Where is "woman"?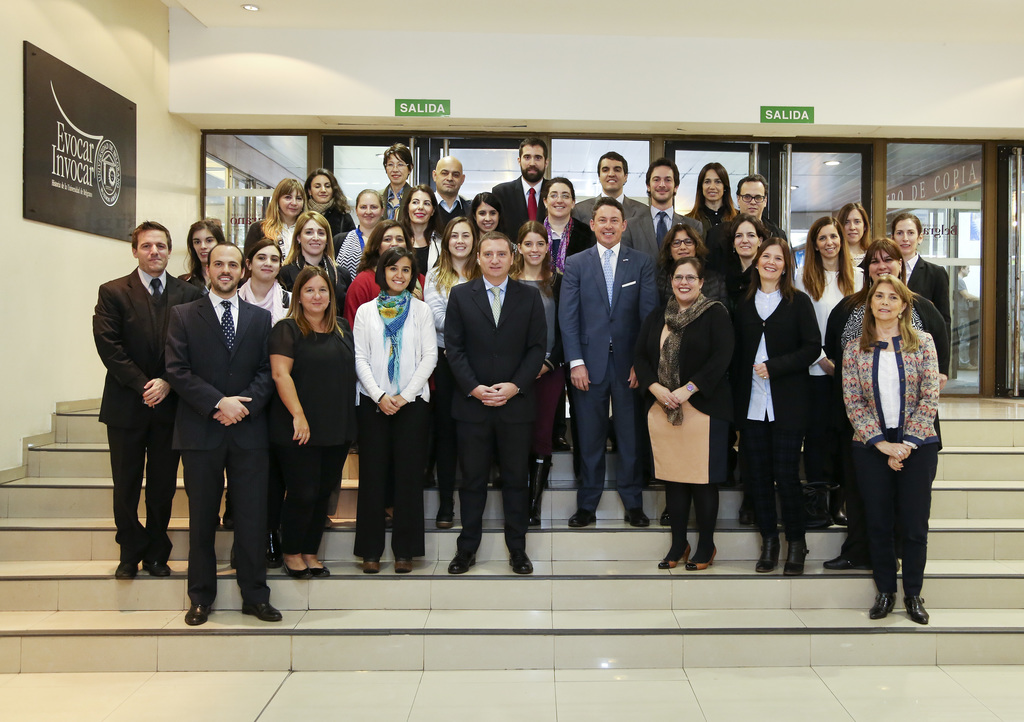
region(632, 258, 727, 568).
